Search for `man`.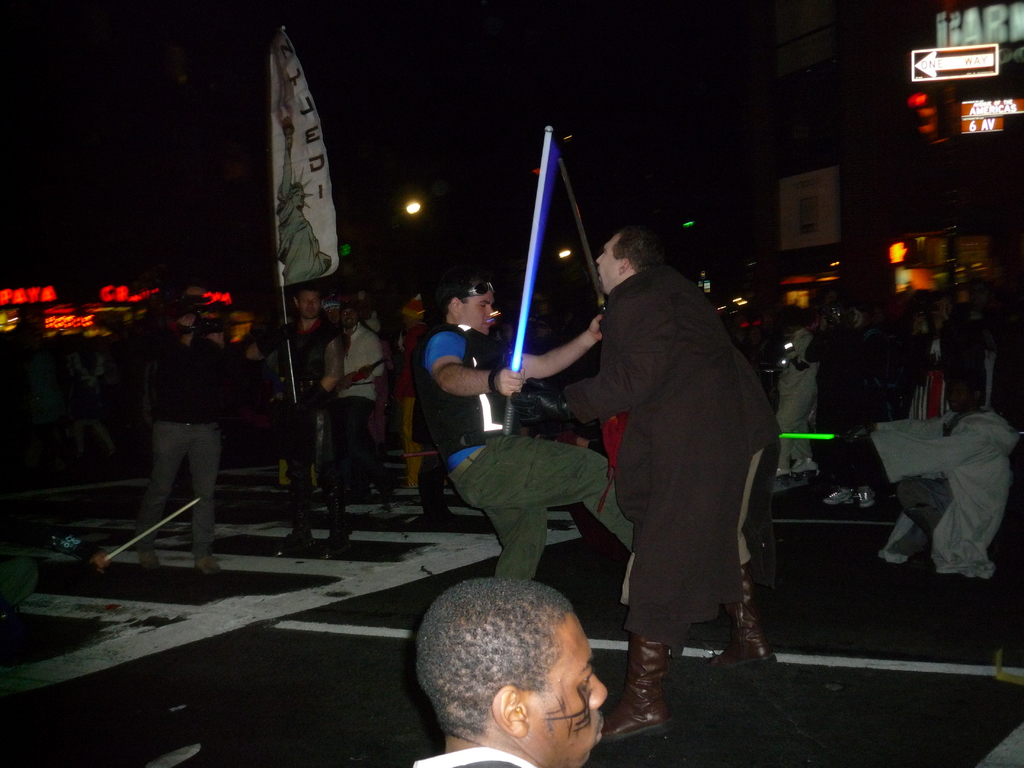
Found at (left=143, top=291, right=241, bottom=580).
